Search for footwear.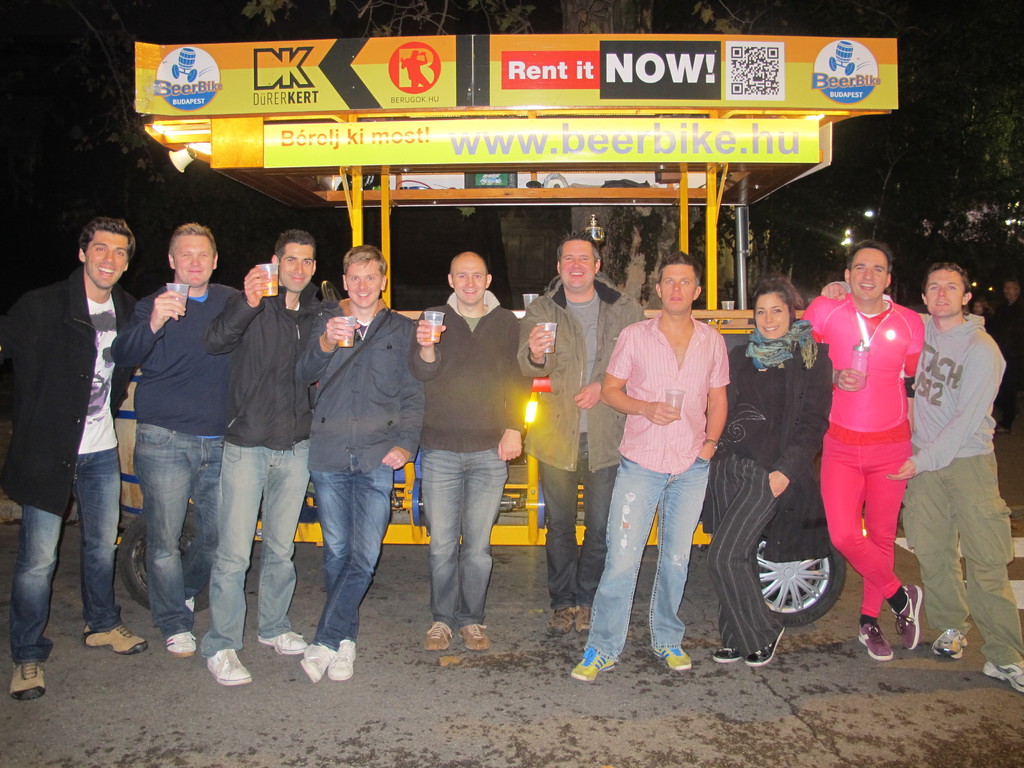
Found at [980, 659, 1023, 692].
